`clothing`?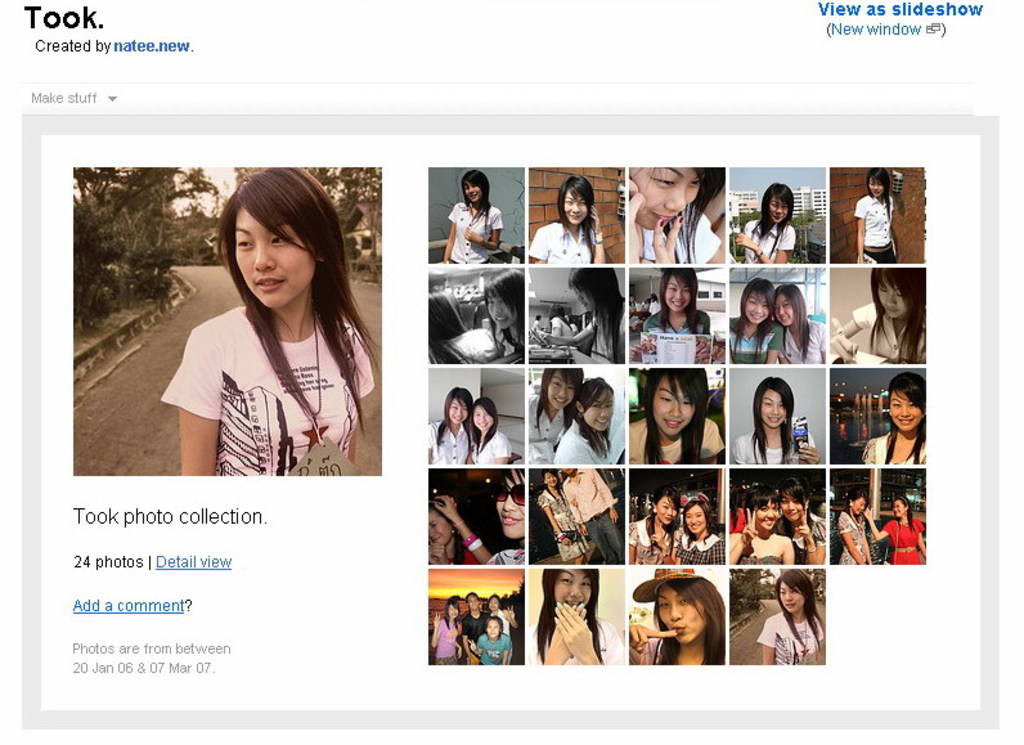
[left=428, top=419, right=468, bottom=471]
